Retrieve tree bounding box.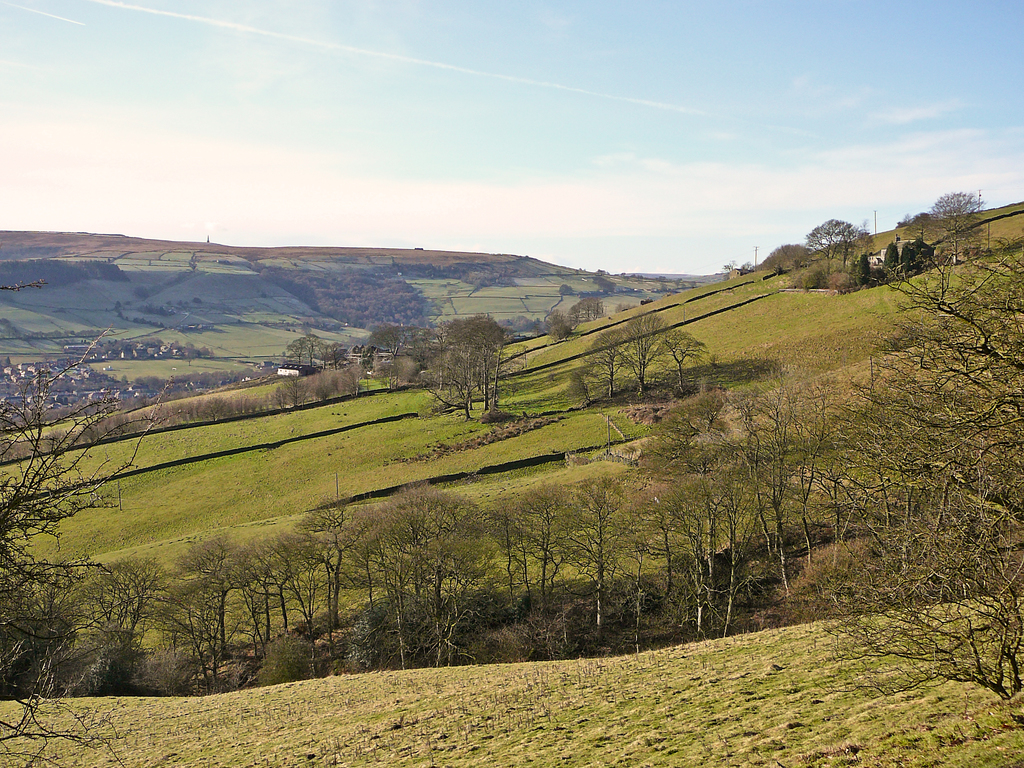
Bounding box: l=915, t=187, r=984, b=259.
